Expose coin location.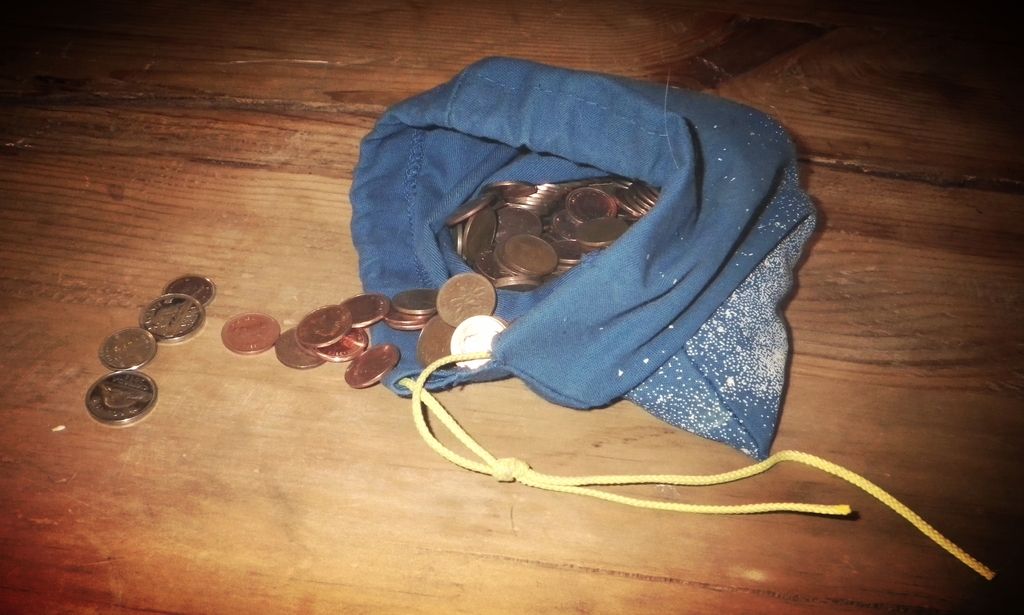
Exposed at {"left": 461, "top": 208, "right": 495, "bottom": 260}.
